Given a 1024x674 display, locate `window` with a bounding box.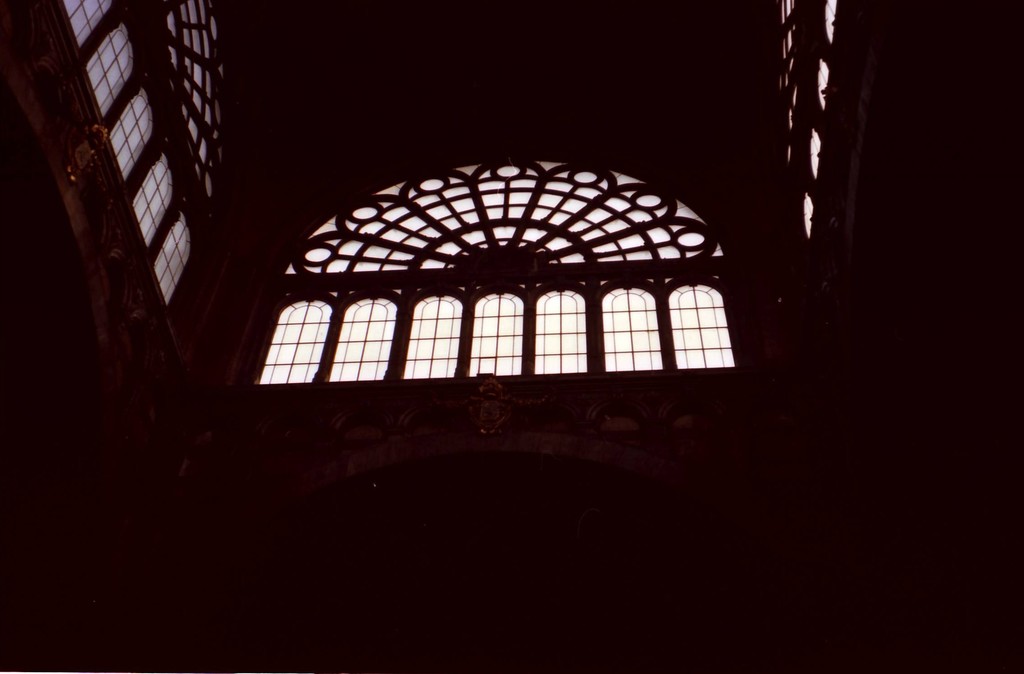
Located: 84/26/135/119.
